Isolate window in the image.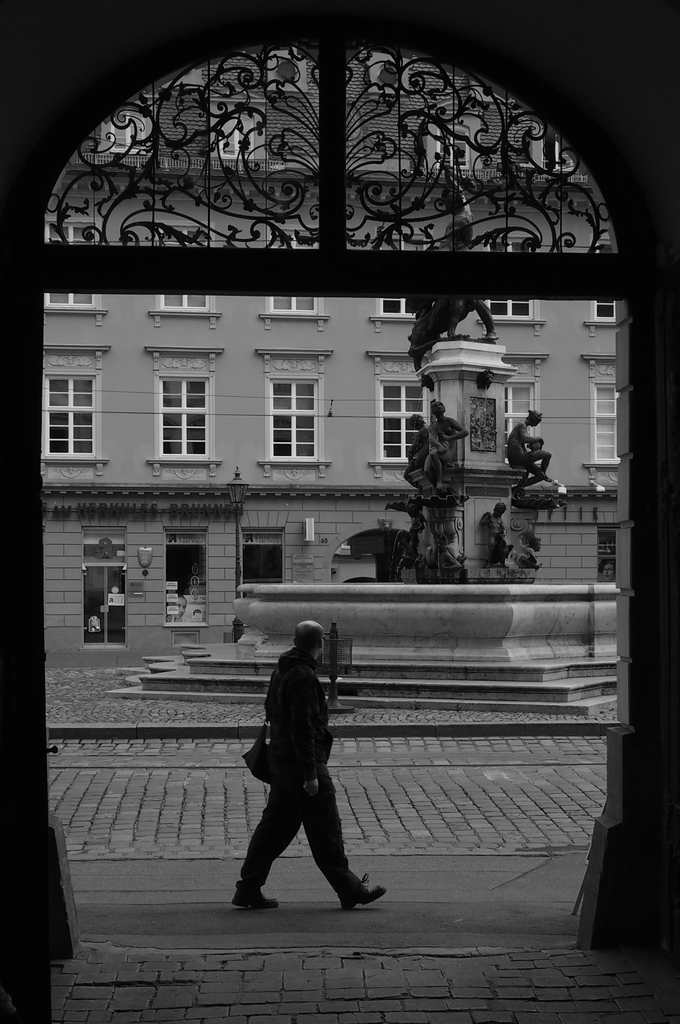
Isolated region: bbox=[536, 122, 576, 174].
